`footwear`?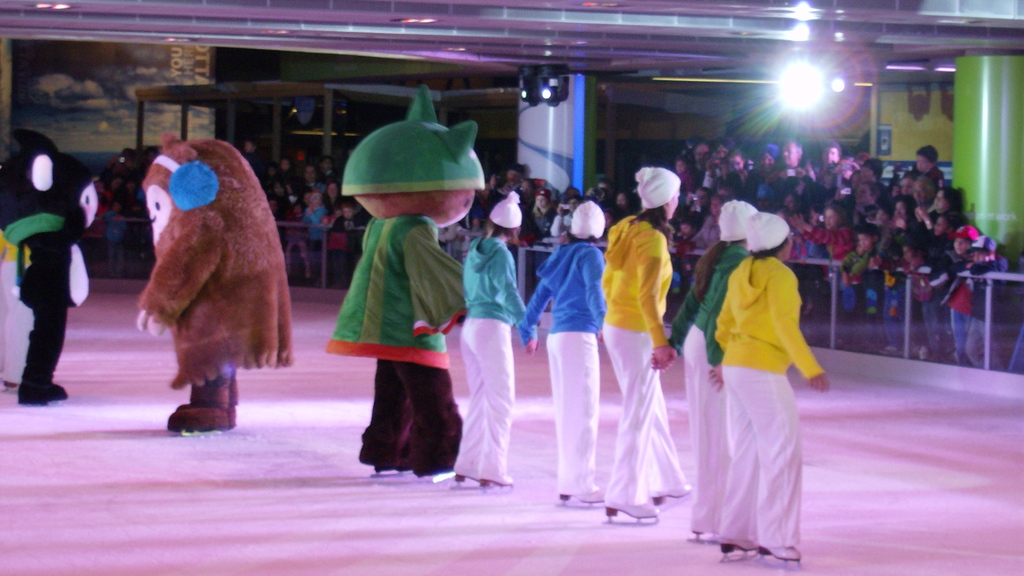
19,387,53,408
